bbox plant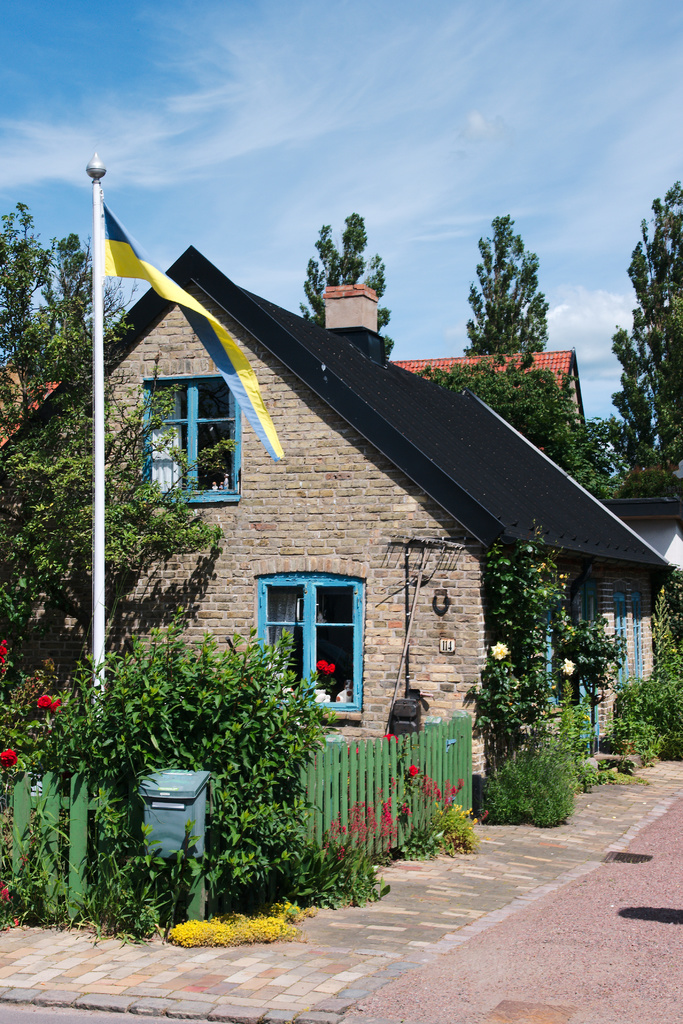
<bbox>163, 921, 295, 946</bbox>
